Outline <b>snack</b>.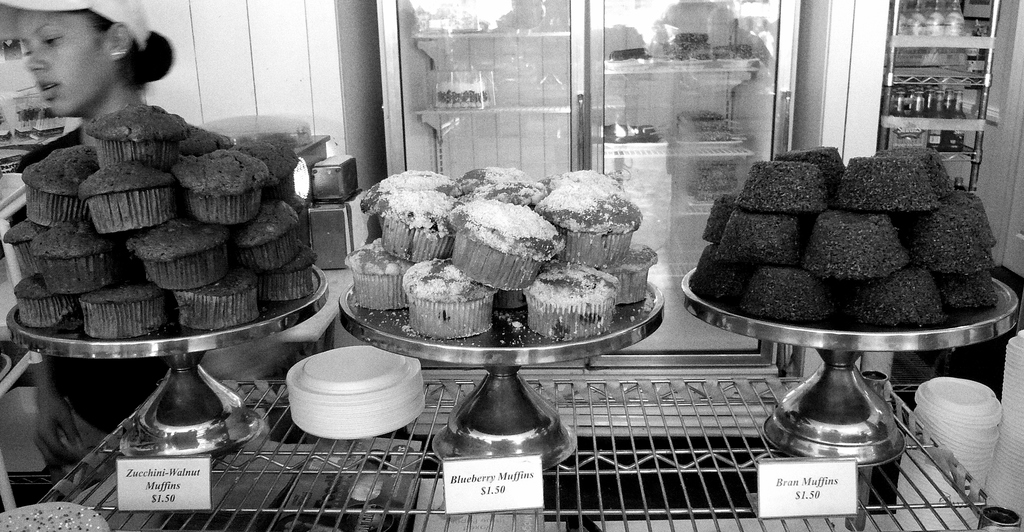
Outline: (x1=731, y1=165, x2=835, y2=219).
